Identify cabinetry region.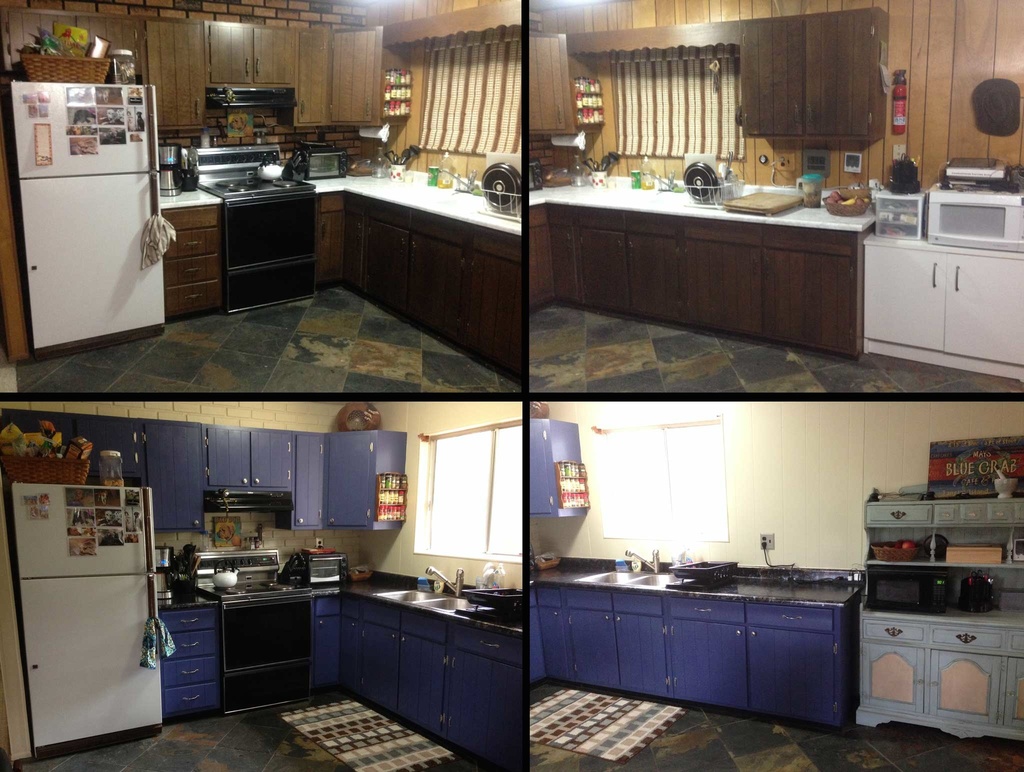
Region: [left=922, top=631, right=998, bottom=720].
